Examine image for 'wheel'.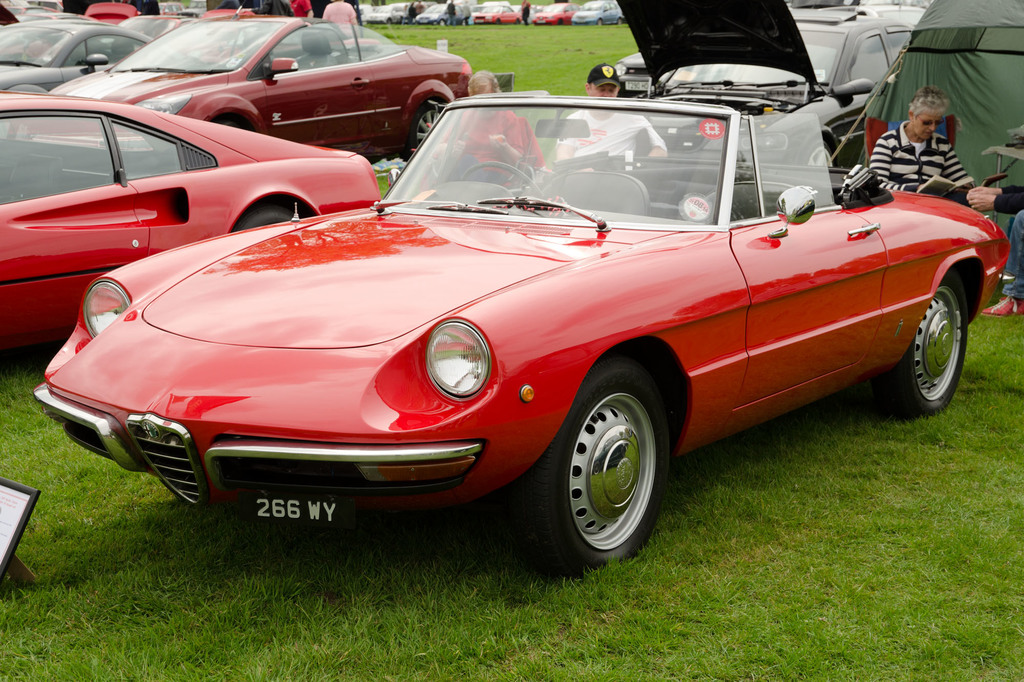
Examination result: BBox(415, 104, 442, 150).
